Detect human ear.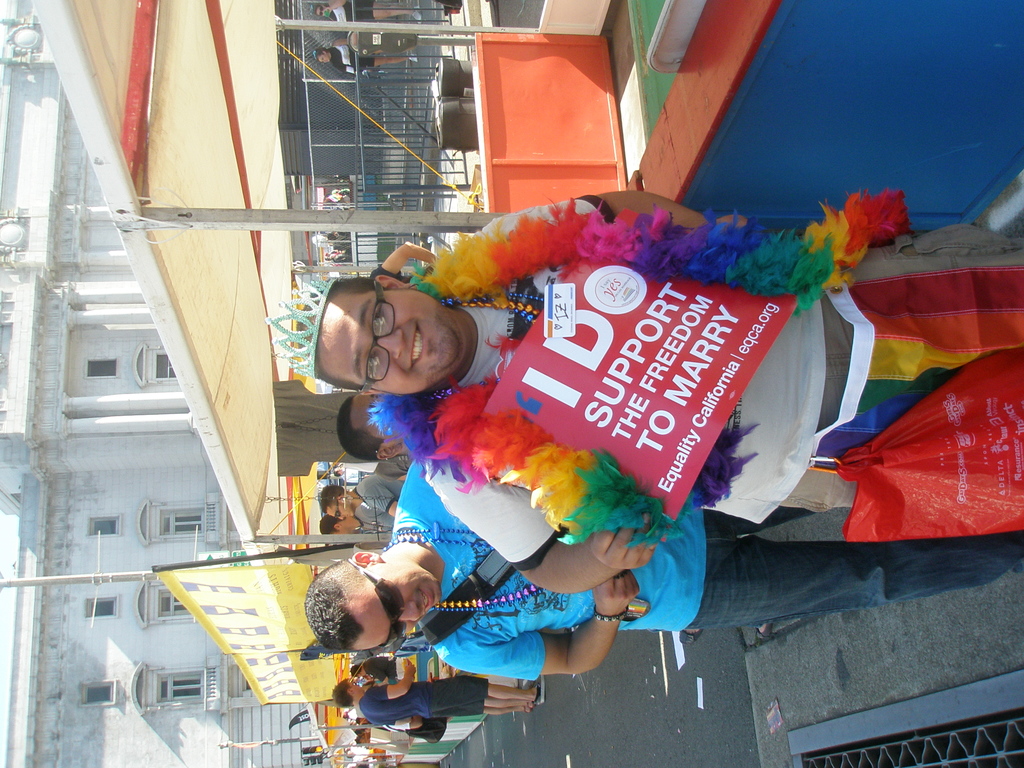
Detected at l=378, t=275, r=414, b=290.
